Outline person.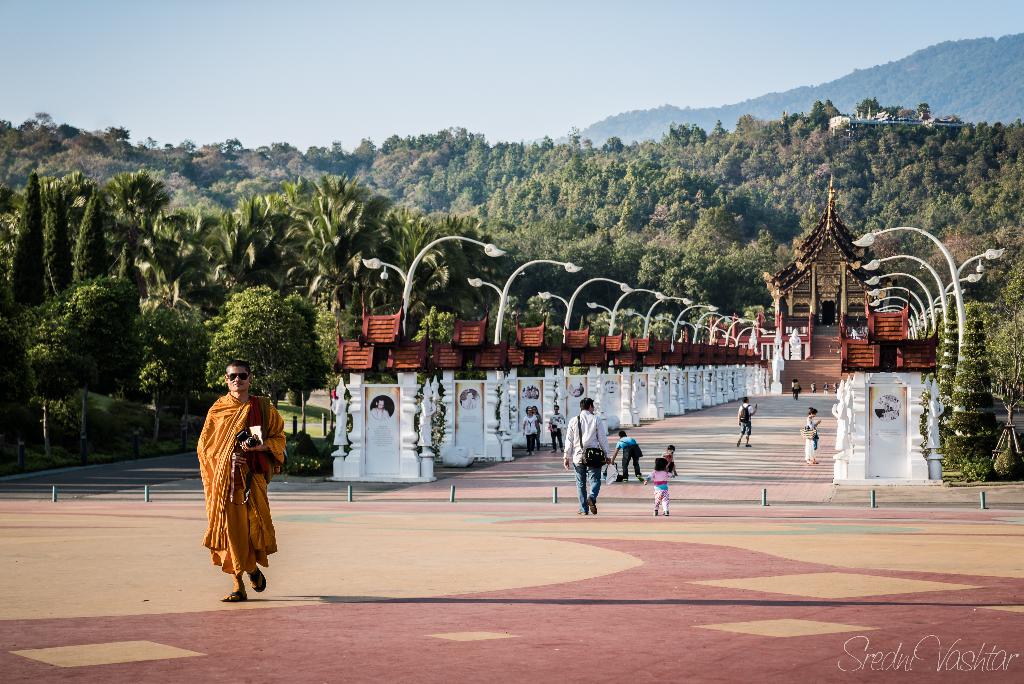
Outline: 609/428/644/480.
